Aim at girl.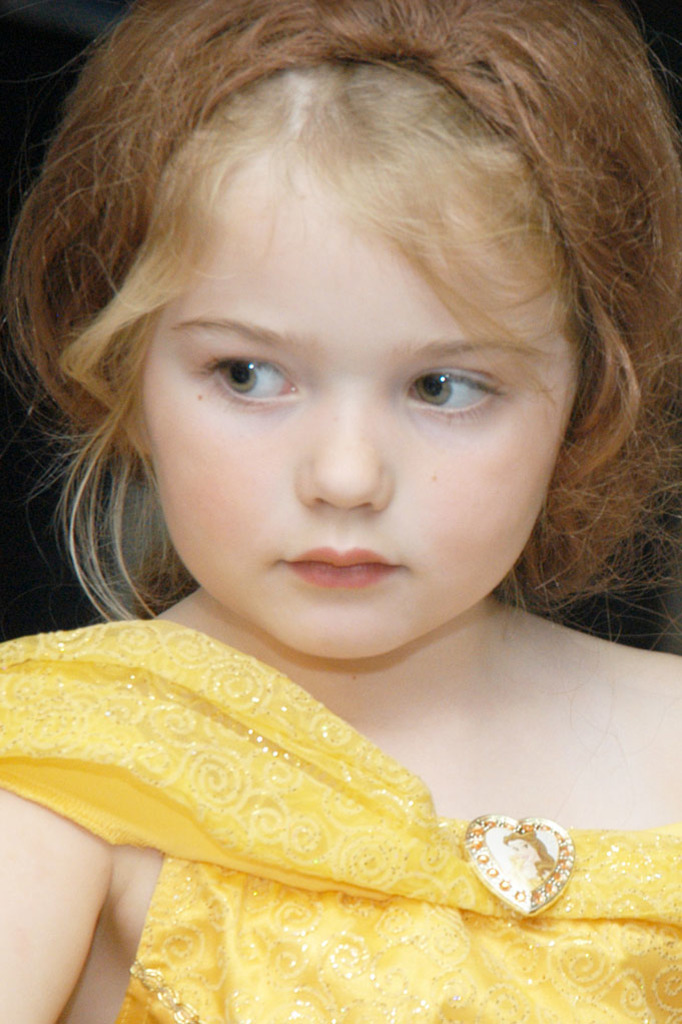
Aimed at <bbox>0, 0, 681, 1023</bbox>.
